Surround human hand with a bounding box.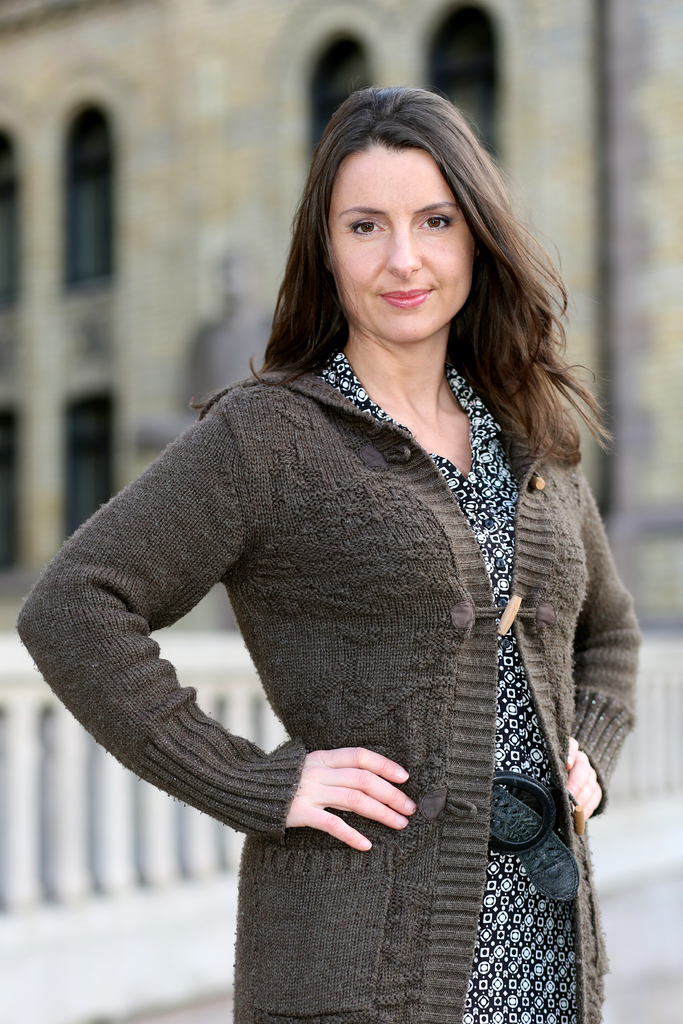
[x1=283, y1=748, x2=436, y2=854].
